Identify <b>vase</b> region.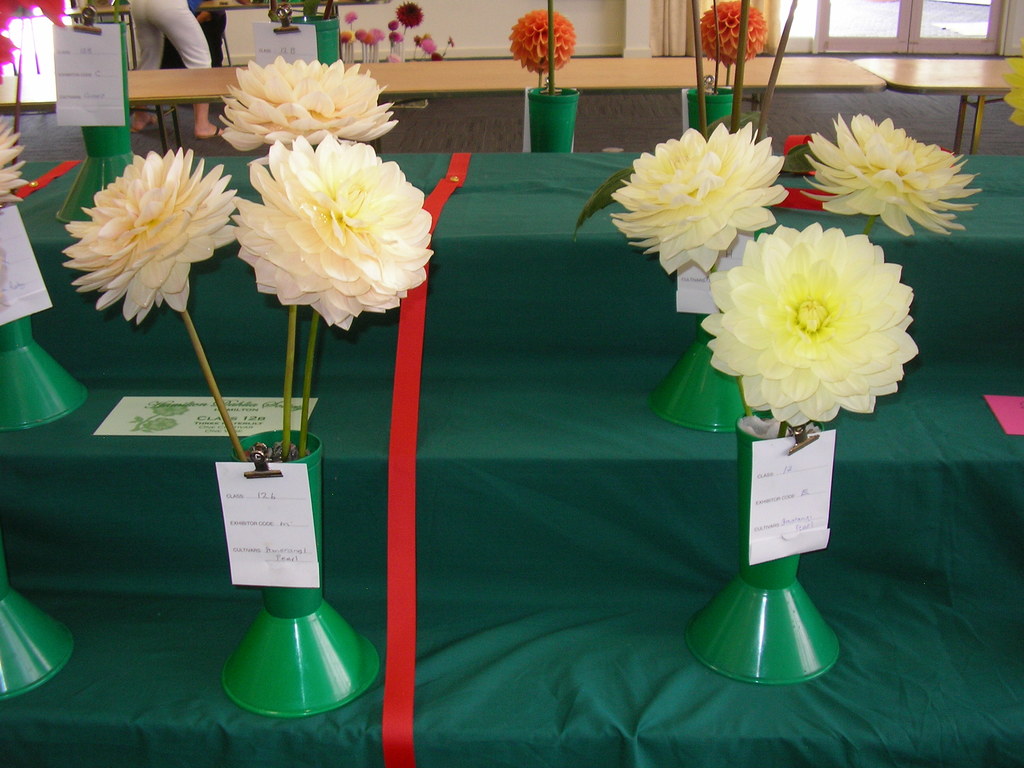
Region: x1=269, y1=11, x2=346, y2=64.
